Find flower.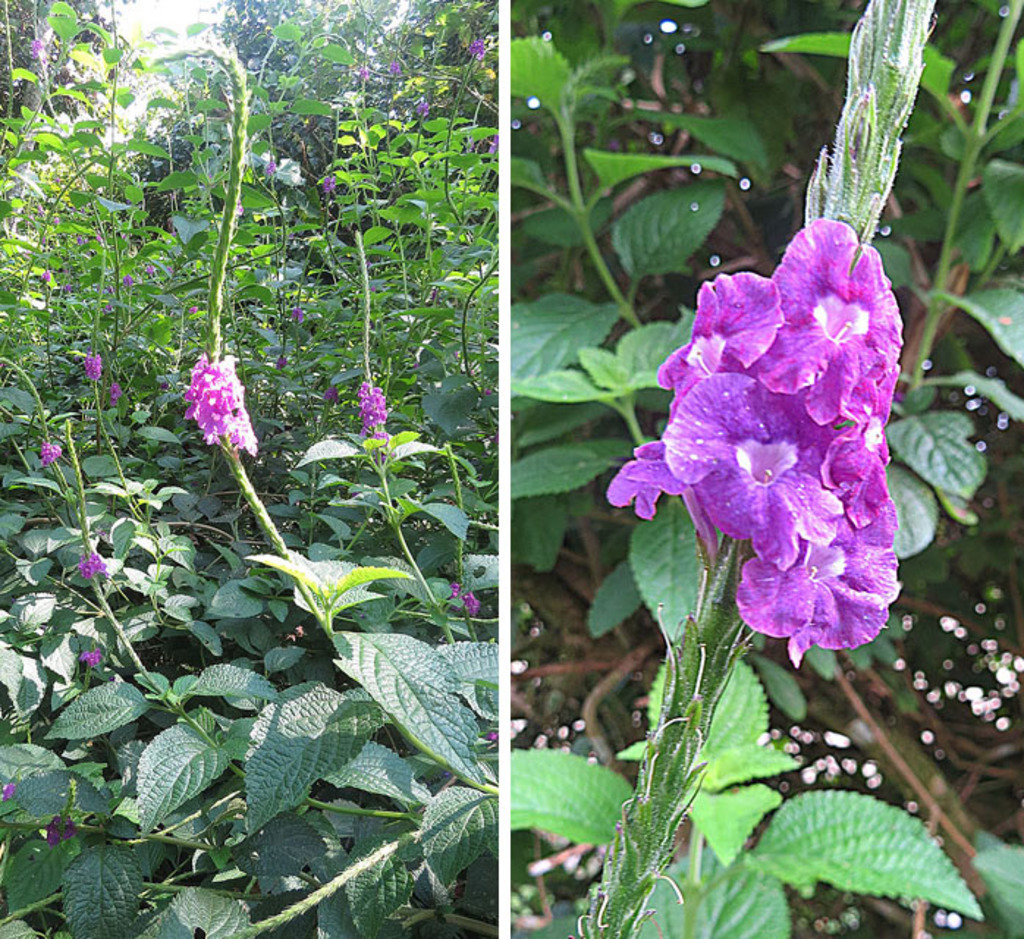
288,302,305,324.
